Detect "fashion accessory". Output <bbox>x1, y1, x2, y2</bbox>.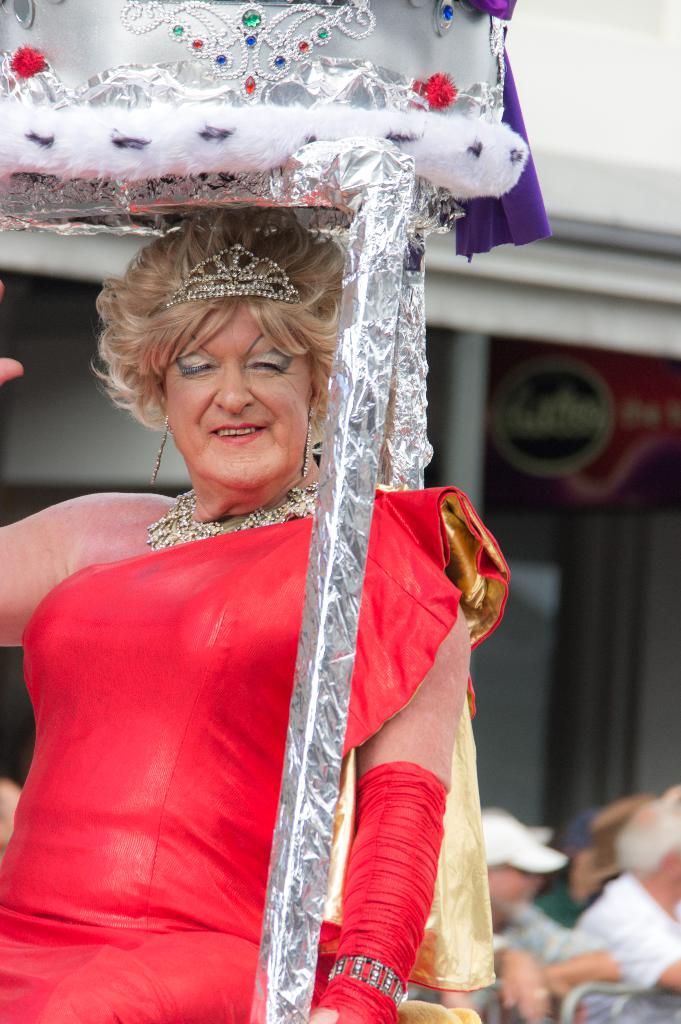
<bbox>142, 479, 324, 554</bbox>.
